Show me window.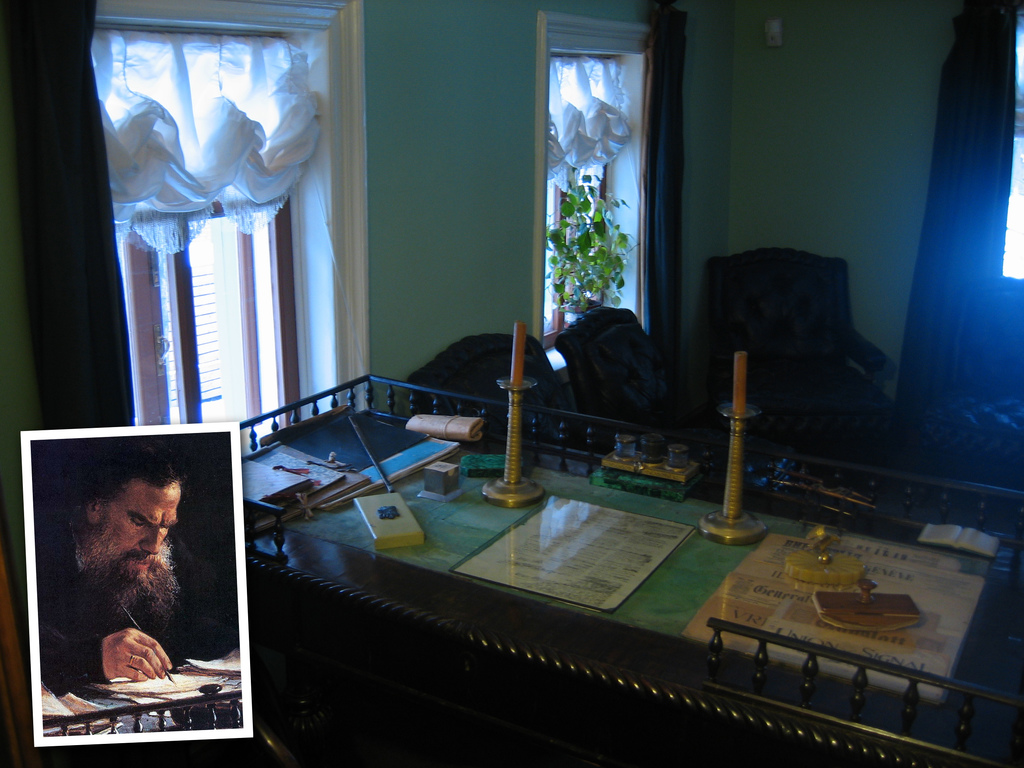
window is here: x1=538 y1=15 x2=675 y2=339.
